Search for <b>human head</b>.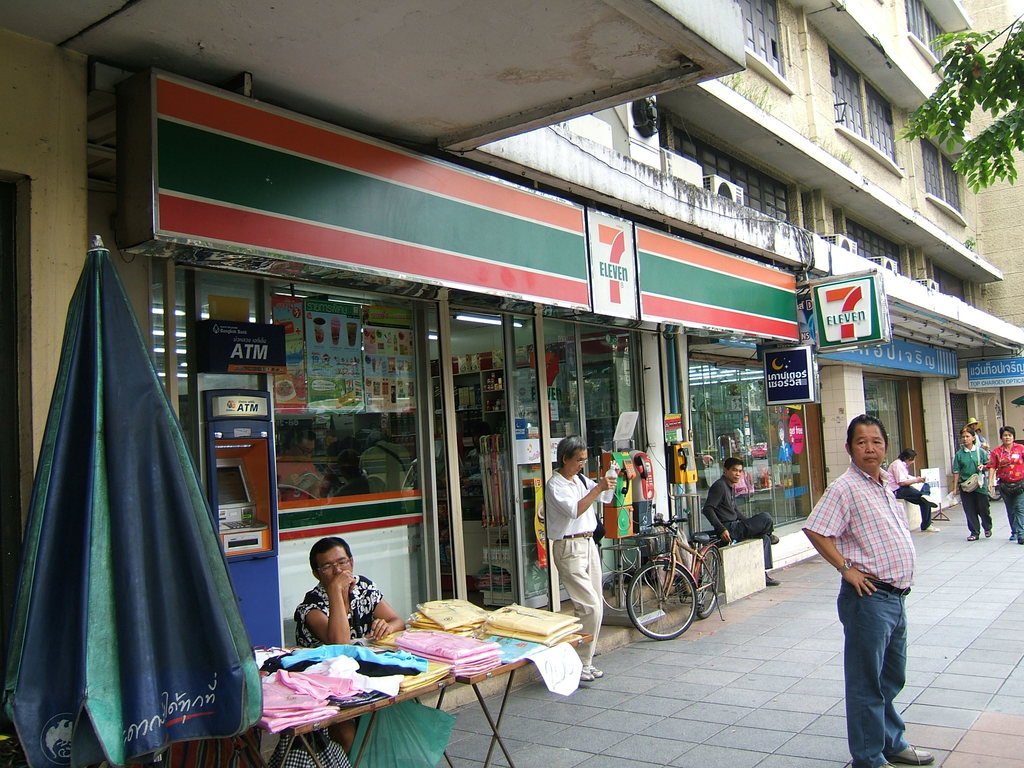
Found at 844/415/890/469.
